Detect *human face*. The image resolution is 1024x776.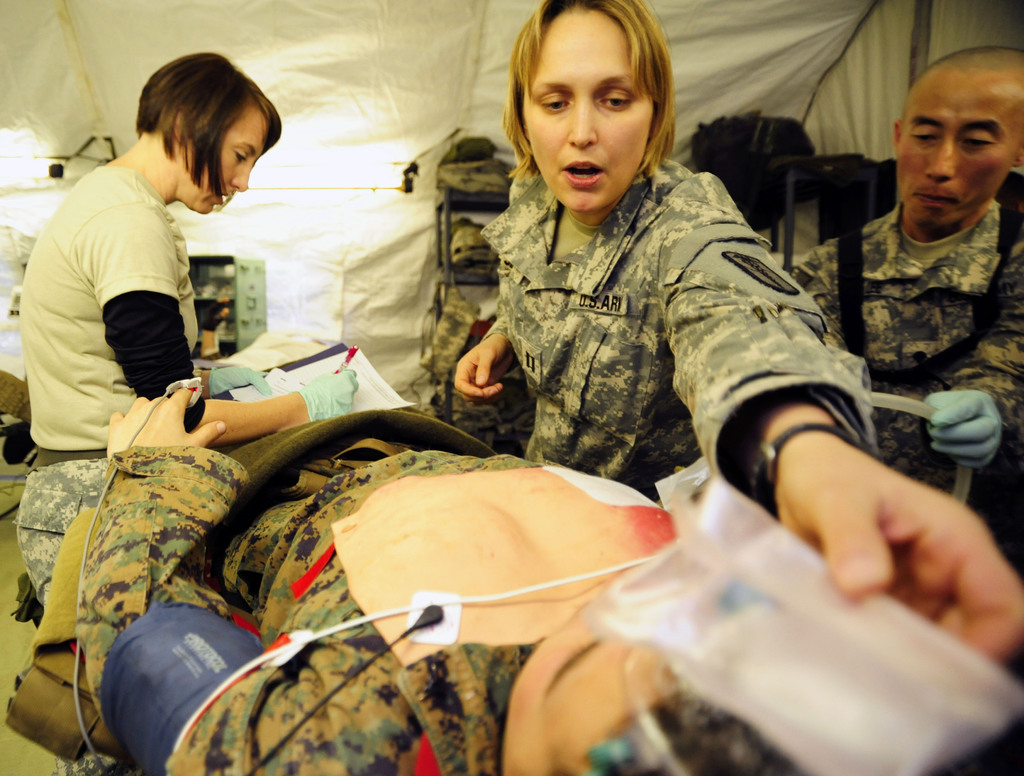
[189, 114, 267, 214].
